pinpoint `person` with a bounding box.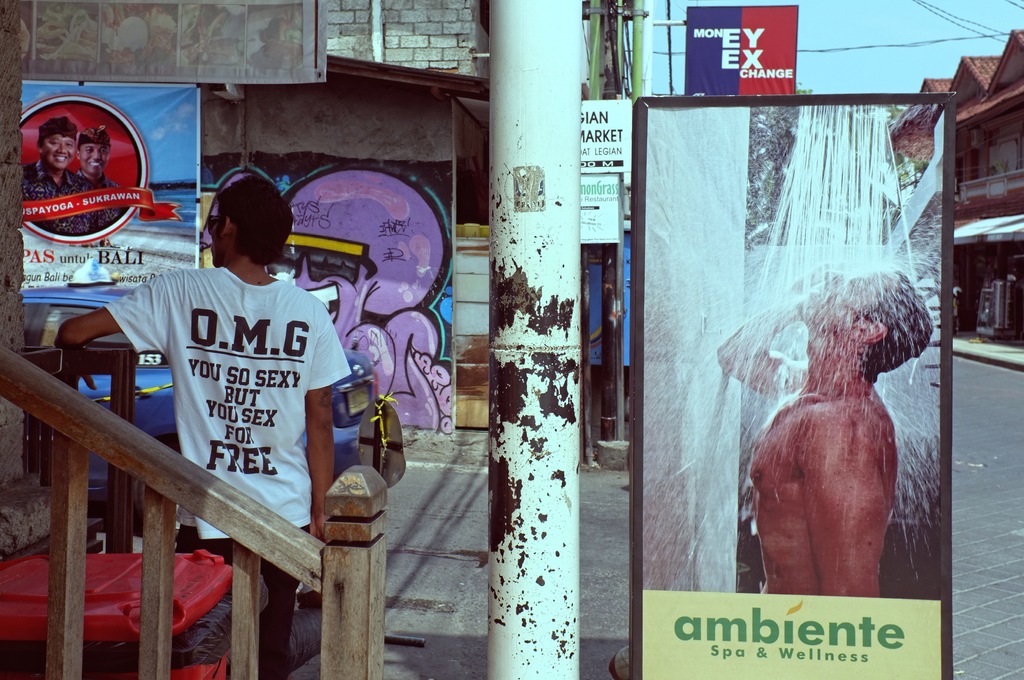
[24,114,99,235].
